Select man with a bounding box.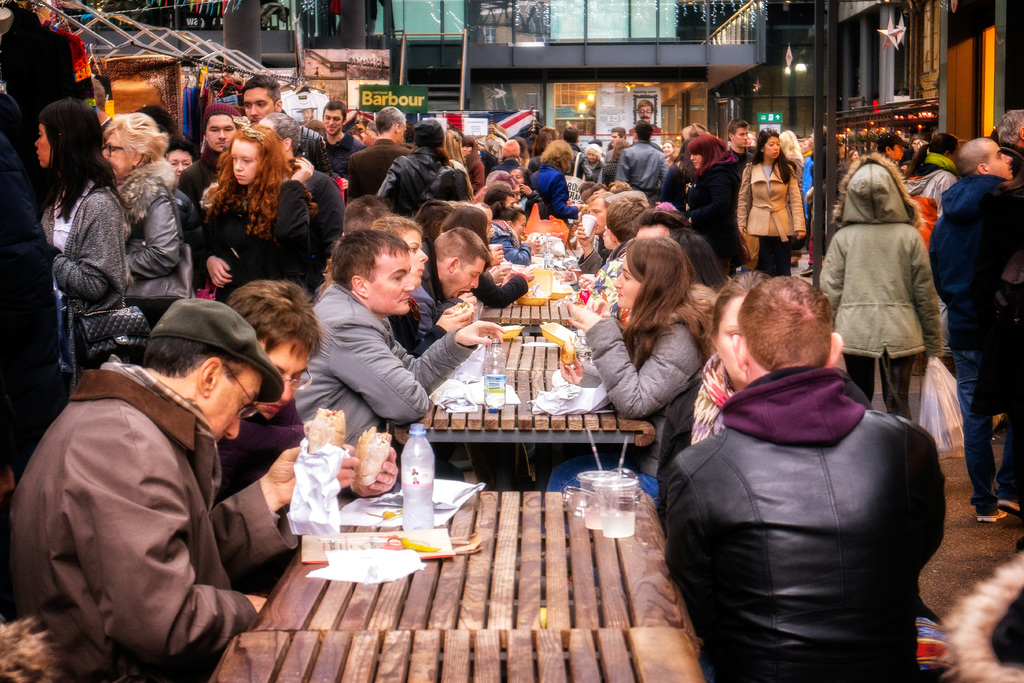
bbox=[924, 135, 1023, 529].
